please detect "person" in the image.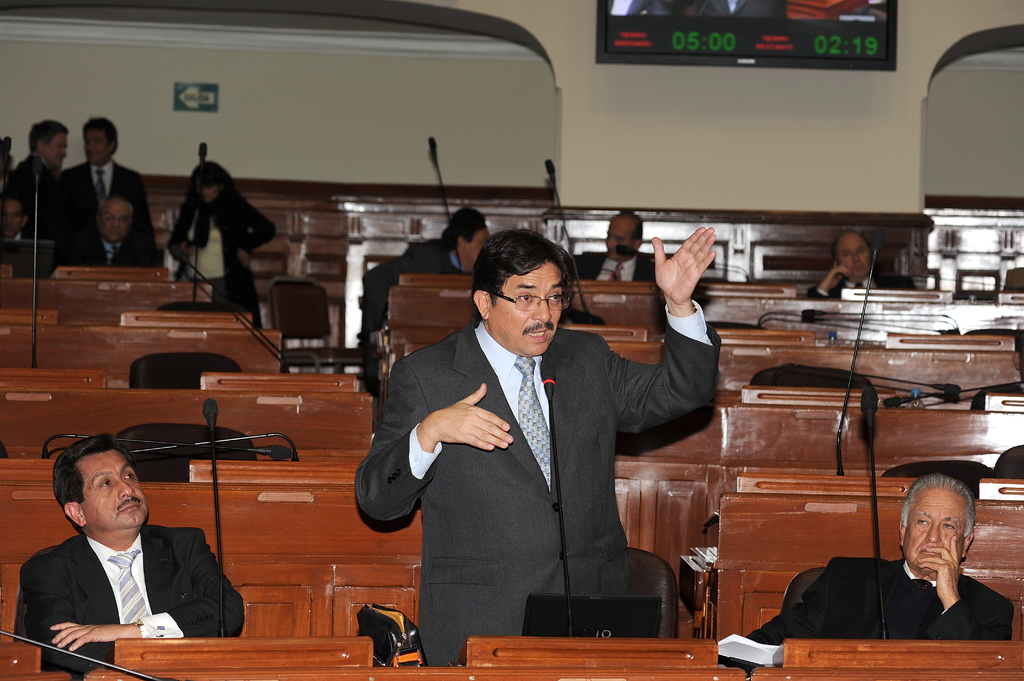
{"x1": 712, "y1": 473, "x2": 1014, "y2": 669}.
